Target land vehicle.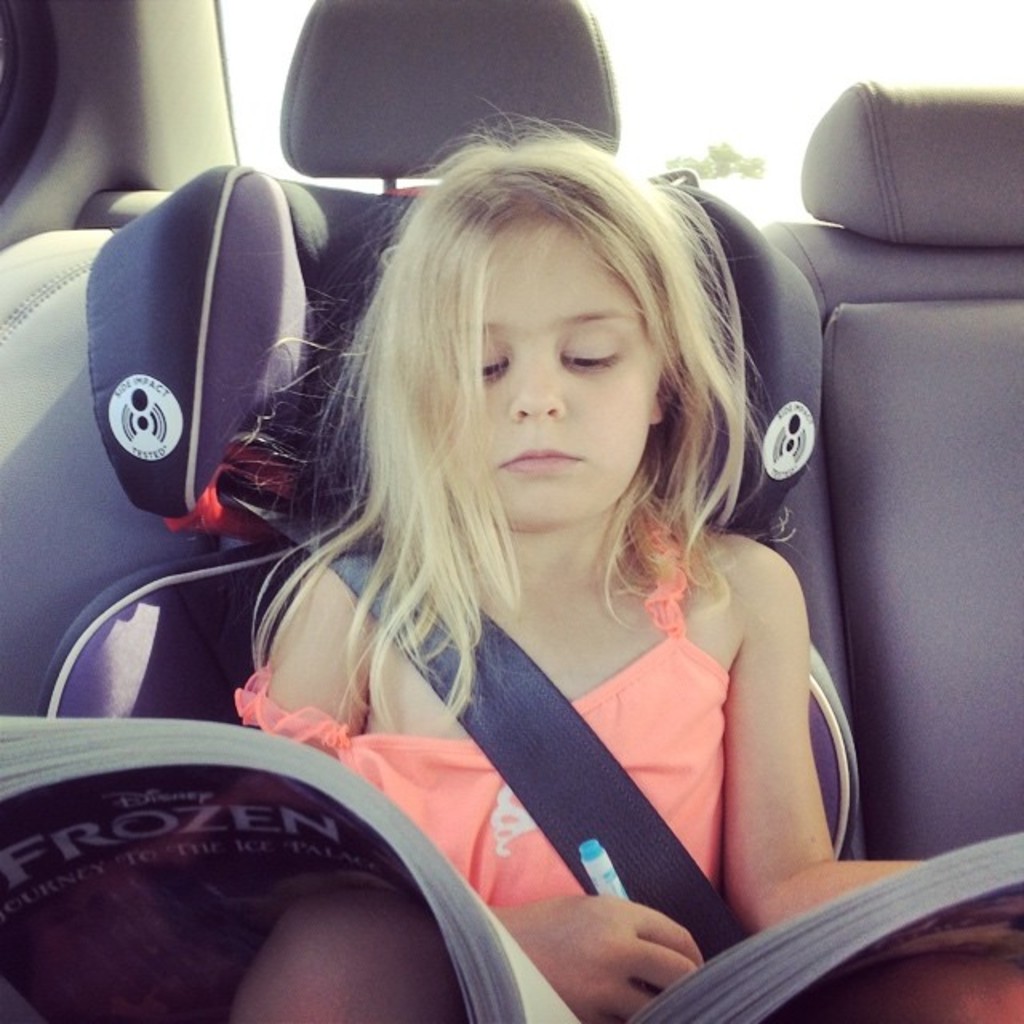
Target region: BBox(6, 0, 1022, 1022).
